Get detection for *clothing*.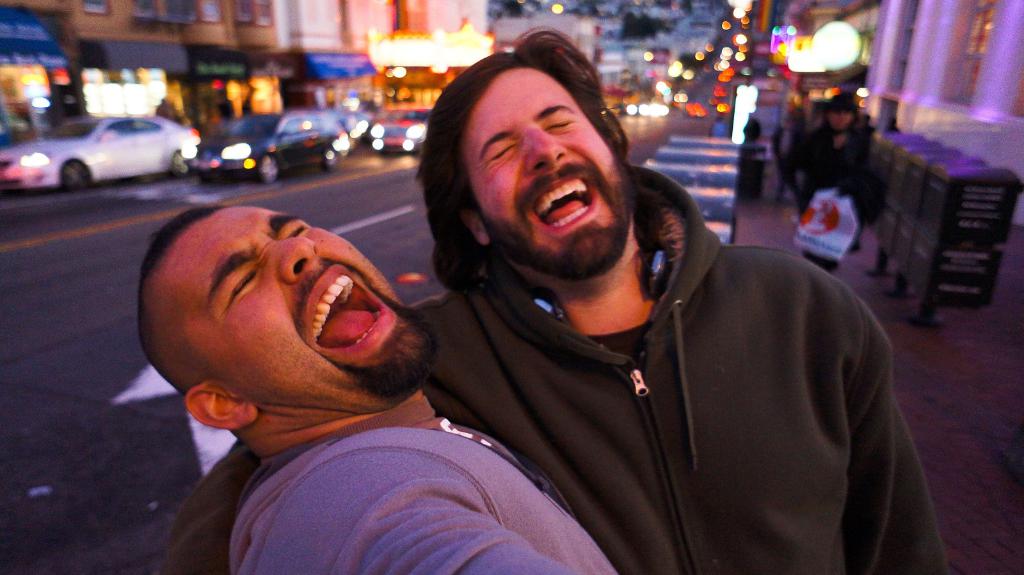
Detection: [x1=218, y1=379, x2=636, y2=574].
